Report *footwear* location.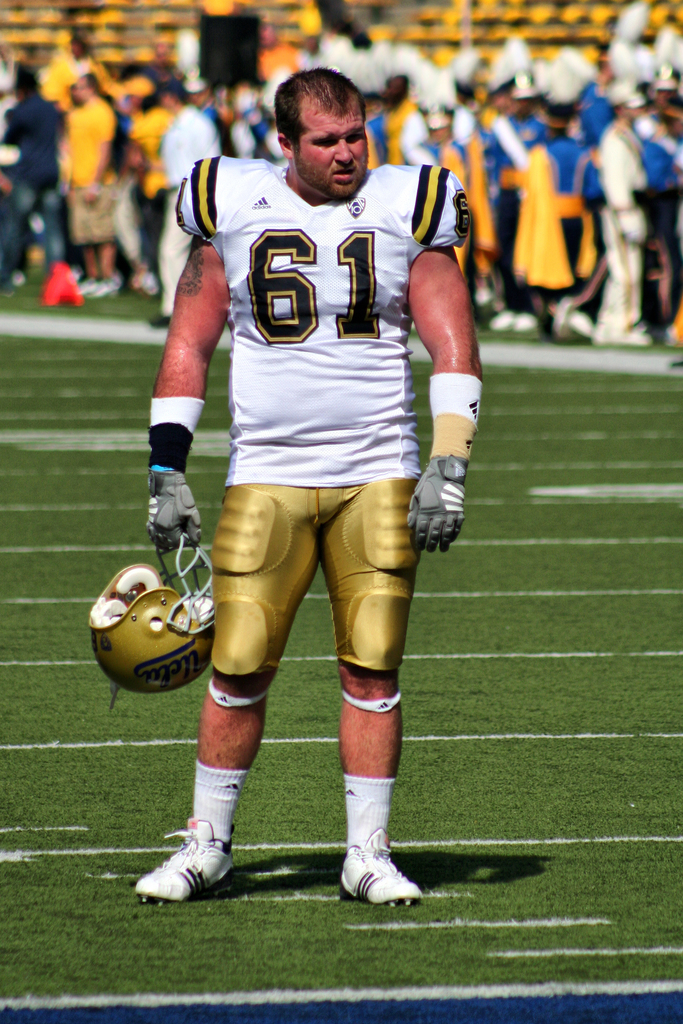
Report: left=482, top=301, right=545, bottom=342.
